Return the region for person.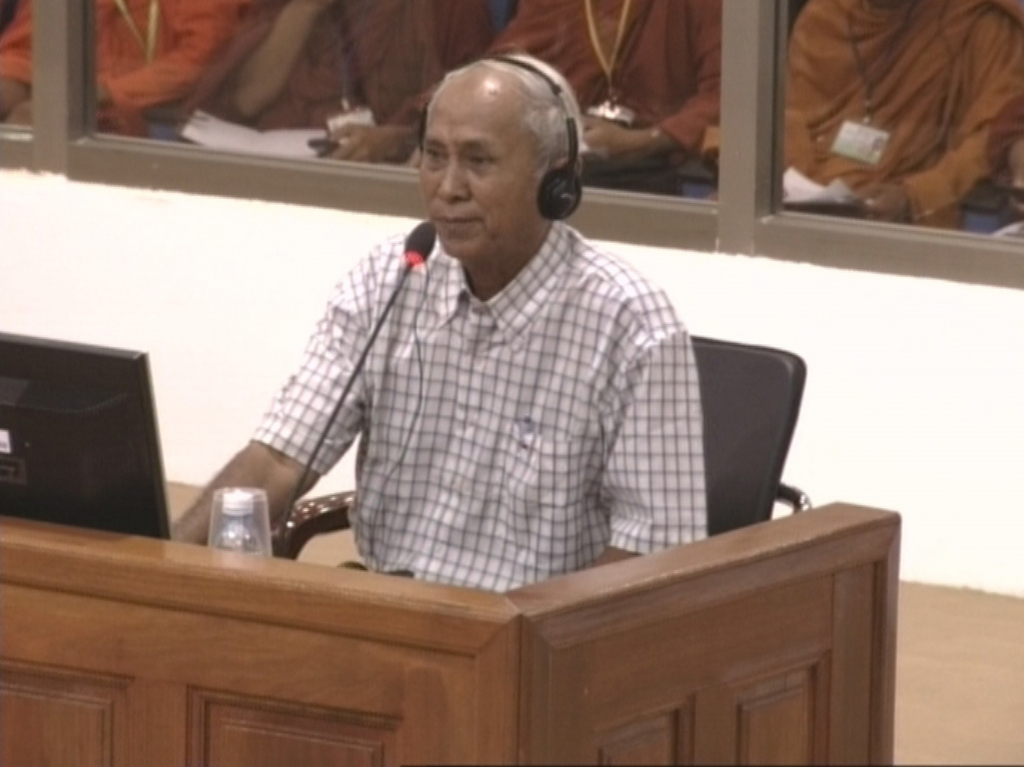
BBox(252, 56, 761, 617).
